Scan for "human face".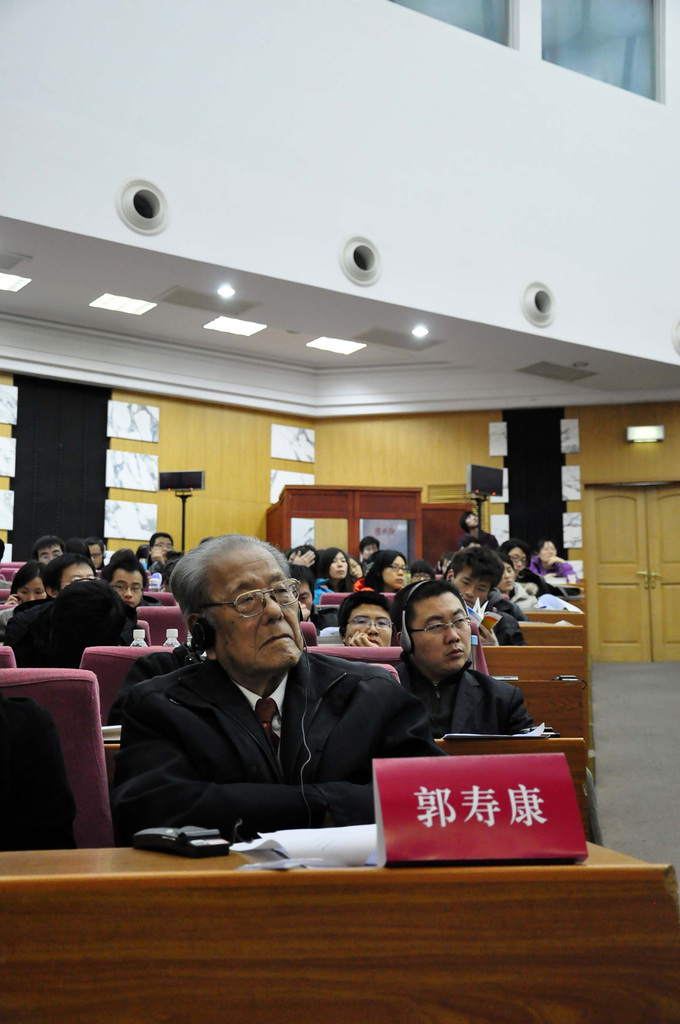
Scan result: l=346, t=602, r=393, b=646.
